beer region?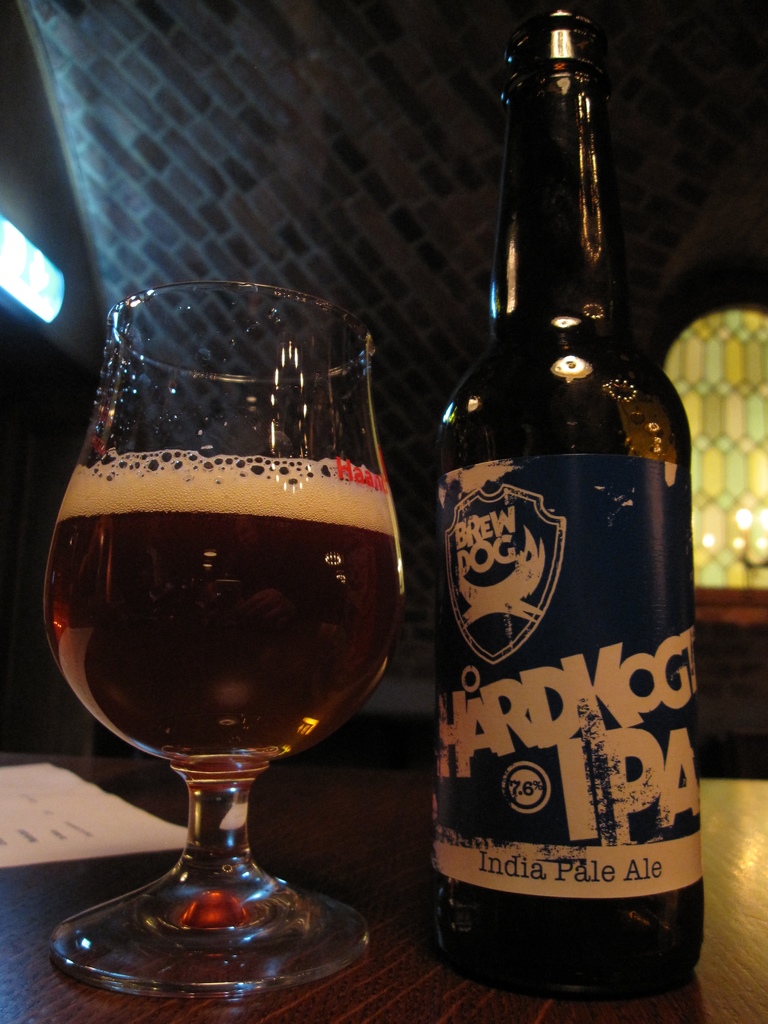
{"left": 47, "top": 452, "right": 408, "bottom": 772}
